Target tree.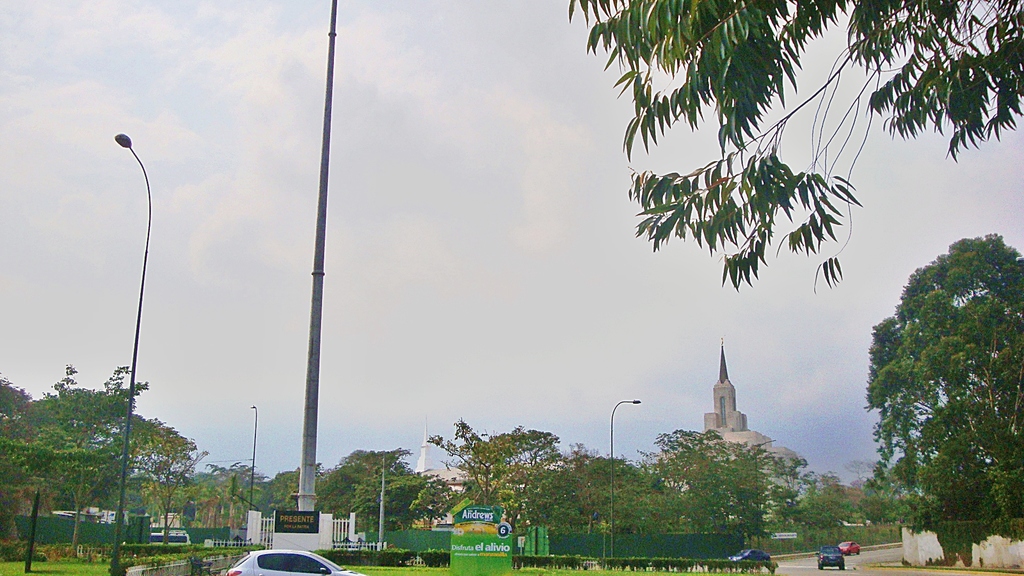
Target region: Rect(858, 207, 1012, 544).
